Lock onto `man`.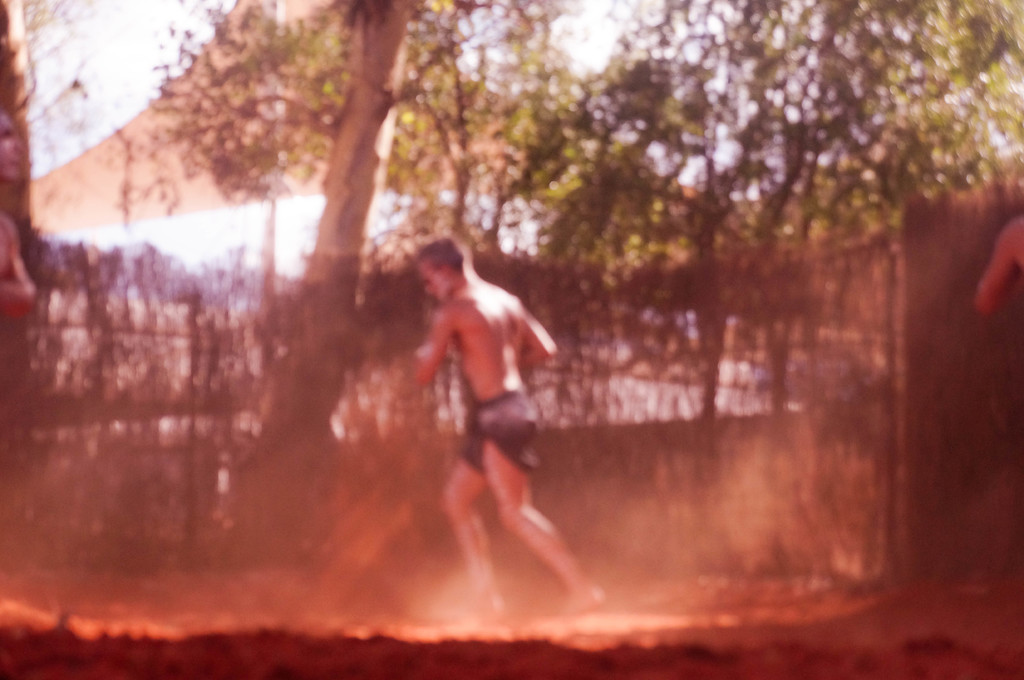
Locked: bbox(392, 229, 569, 619).
